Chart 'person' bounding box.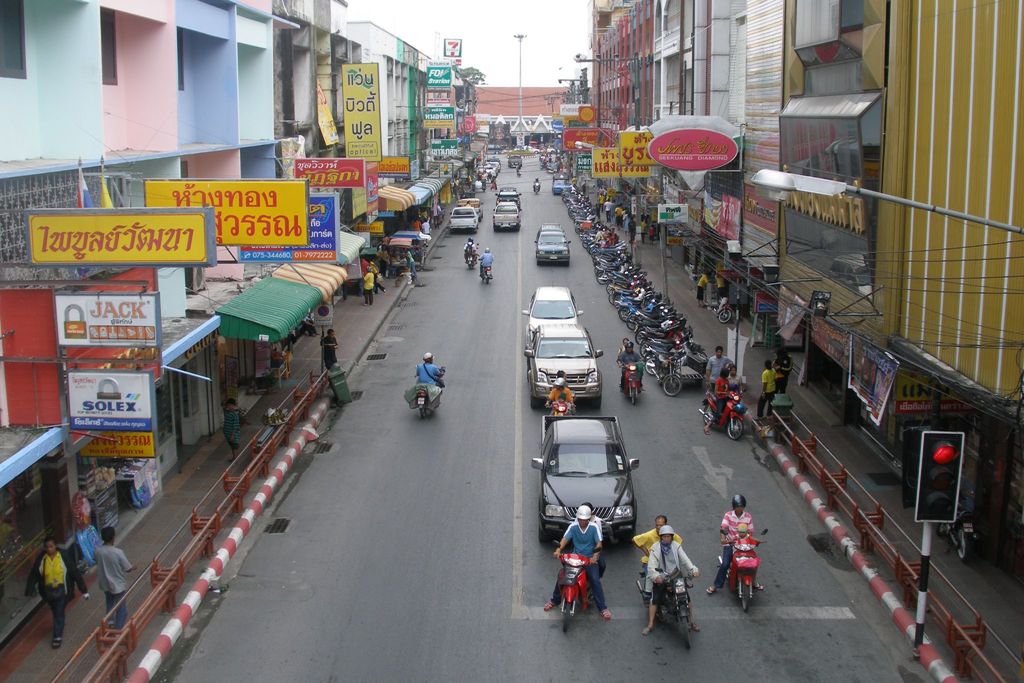
Charted: (x1=714, y1=273, x2=726, y2=297).
